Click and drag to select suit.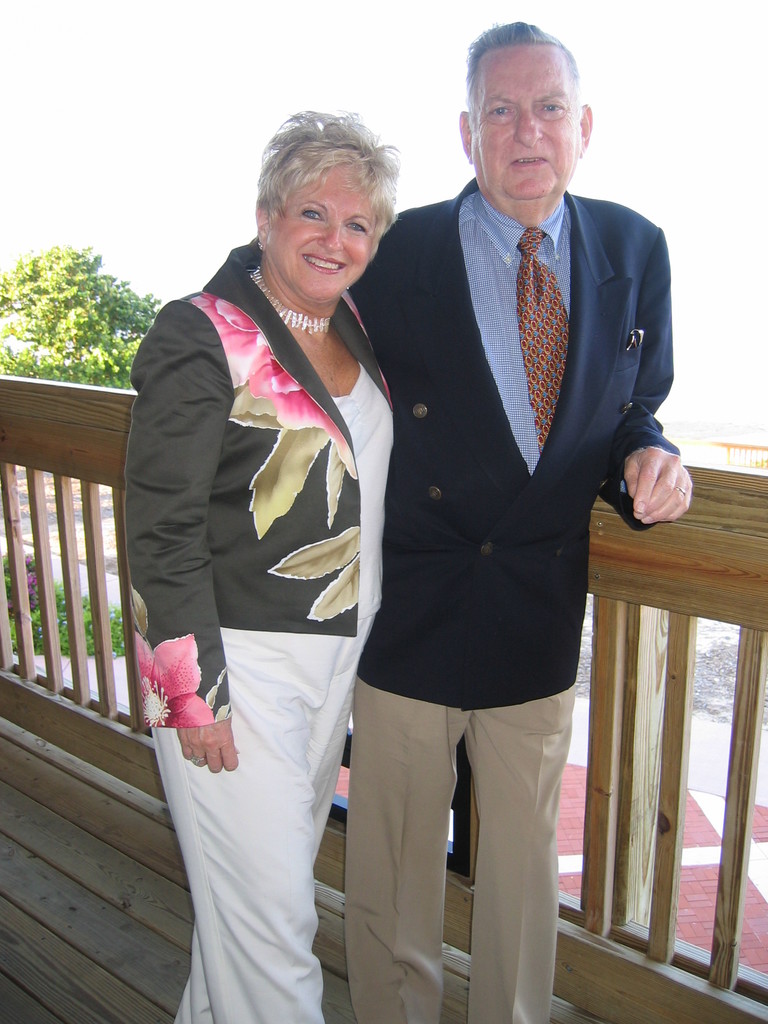
Selection: <bbox>369, 43, 697, 781</bbox>.
